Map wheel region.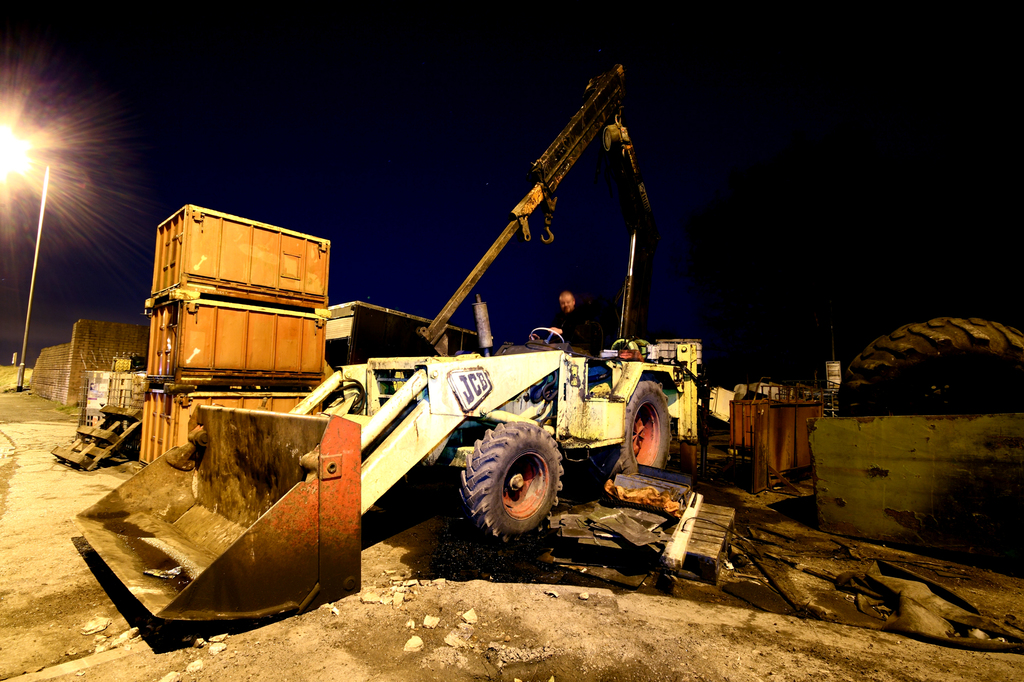
Mapped to l=605, t=382, r=671, b=479.
